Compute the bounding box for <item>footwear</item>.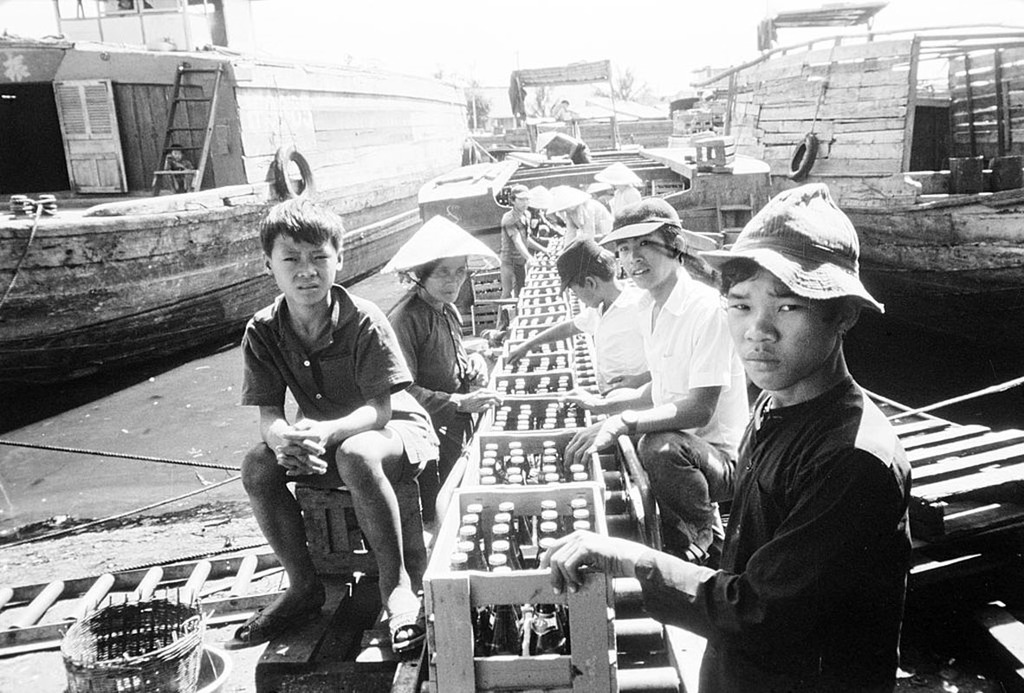
662/534/721/567.
